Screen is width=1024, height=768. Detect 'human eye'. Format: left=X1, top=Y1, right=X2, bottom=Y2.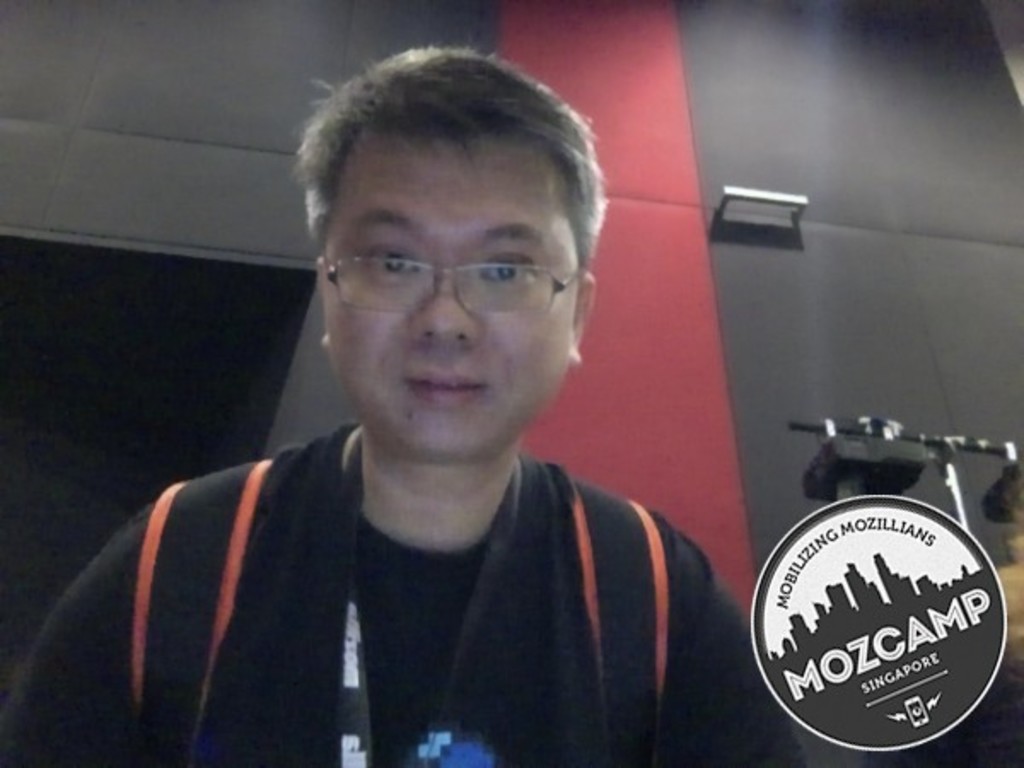
left=478, top=254, right=546, bottom=294.
